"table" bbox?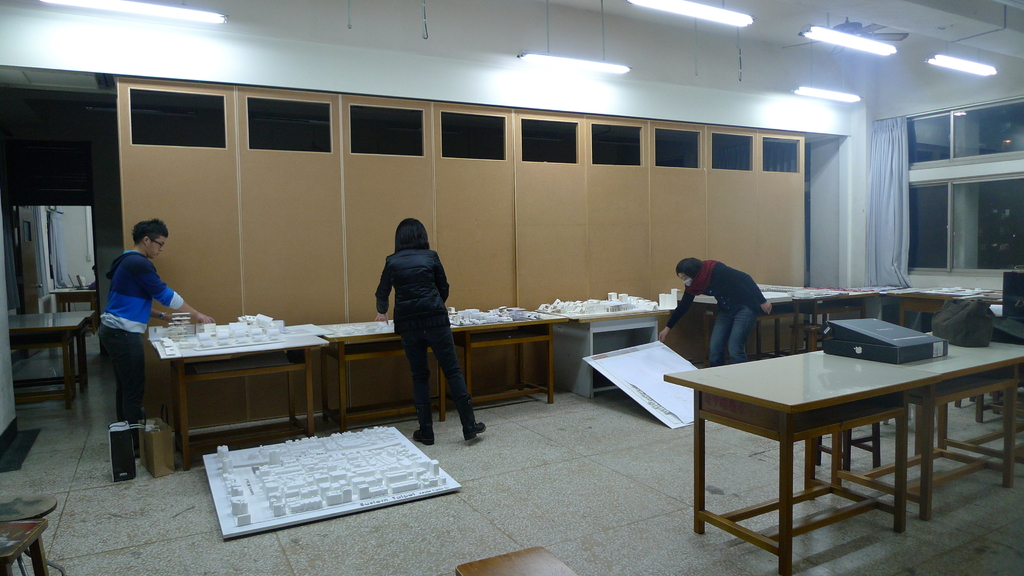
[left=661, top=282, right=803, bottom=377]
